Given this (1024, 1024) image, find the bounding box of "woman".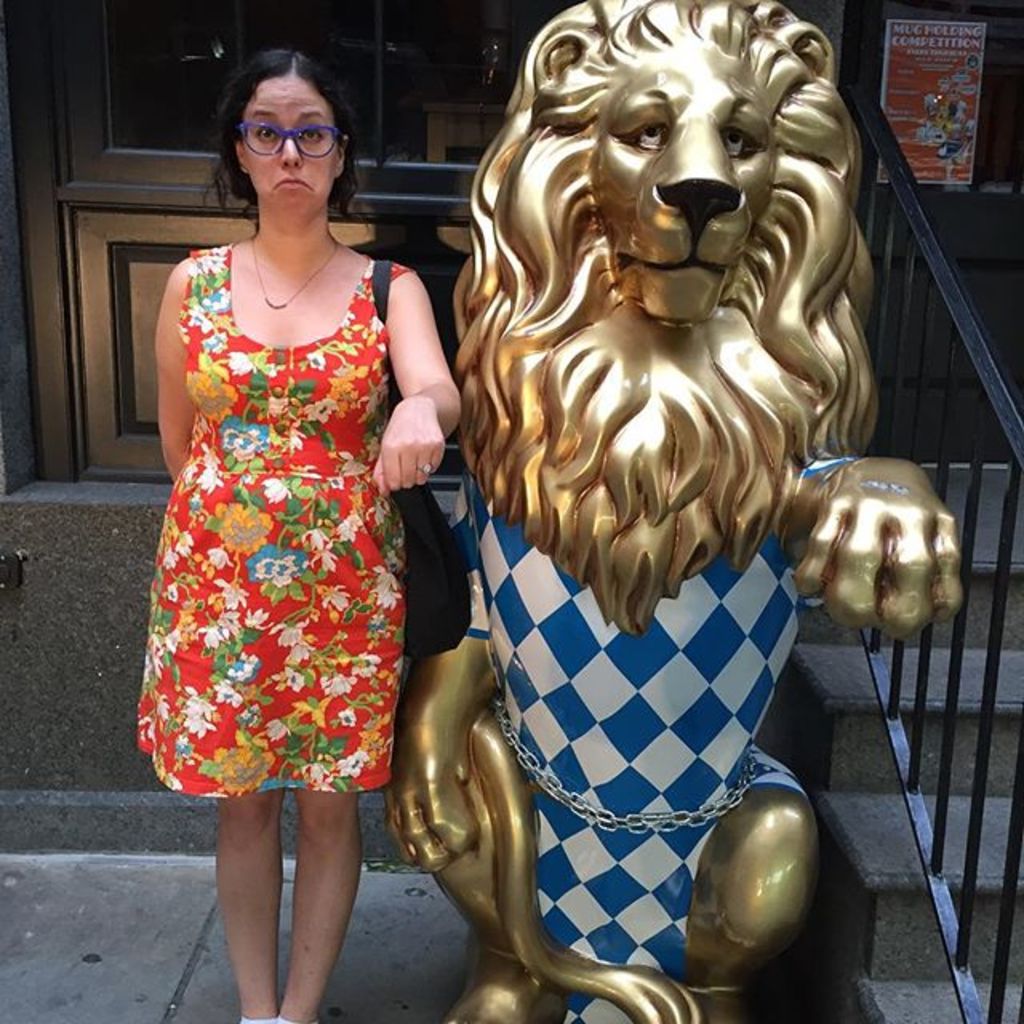
198 78 506 858.
